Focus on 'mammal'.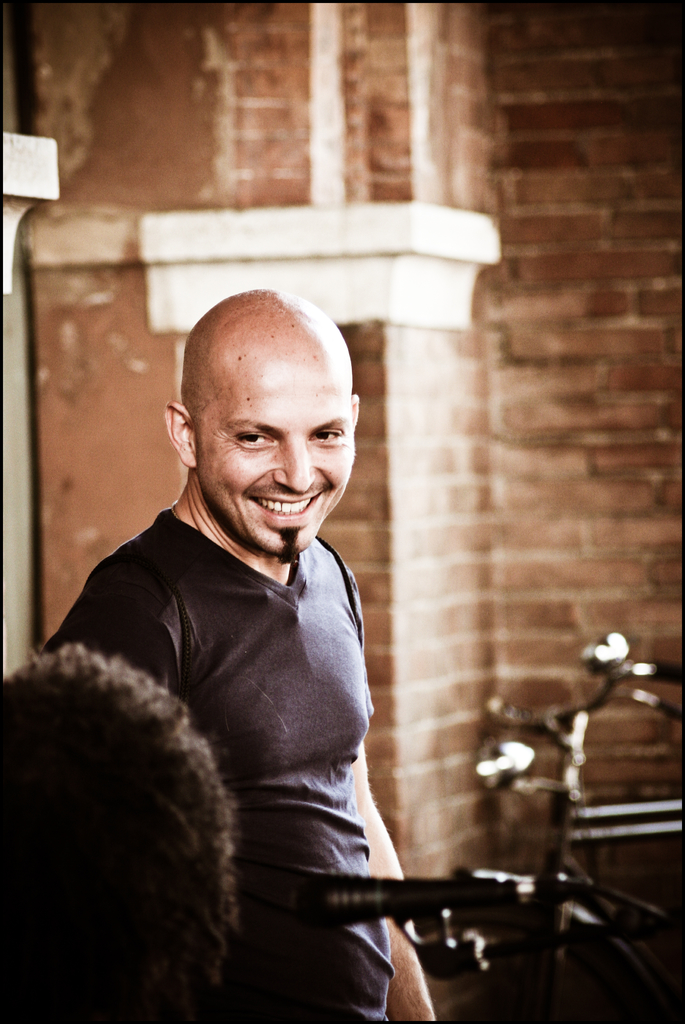
Focused at crop(28, 268, 453, 1023).
